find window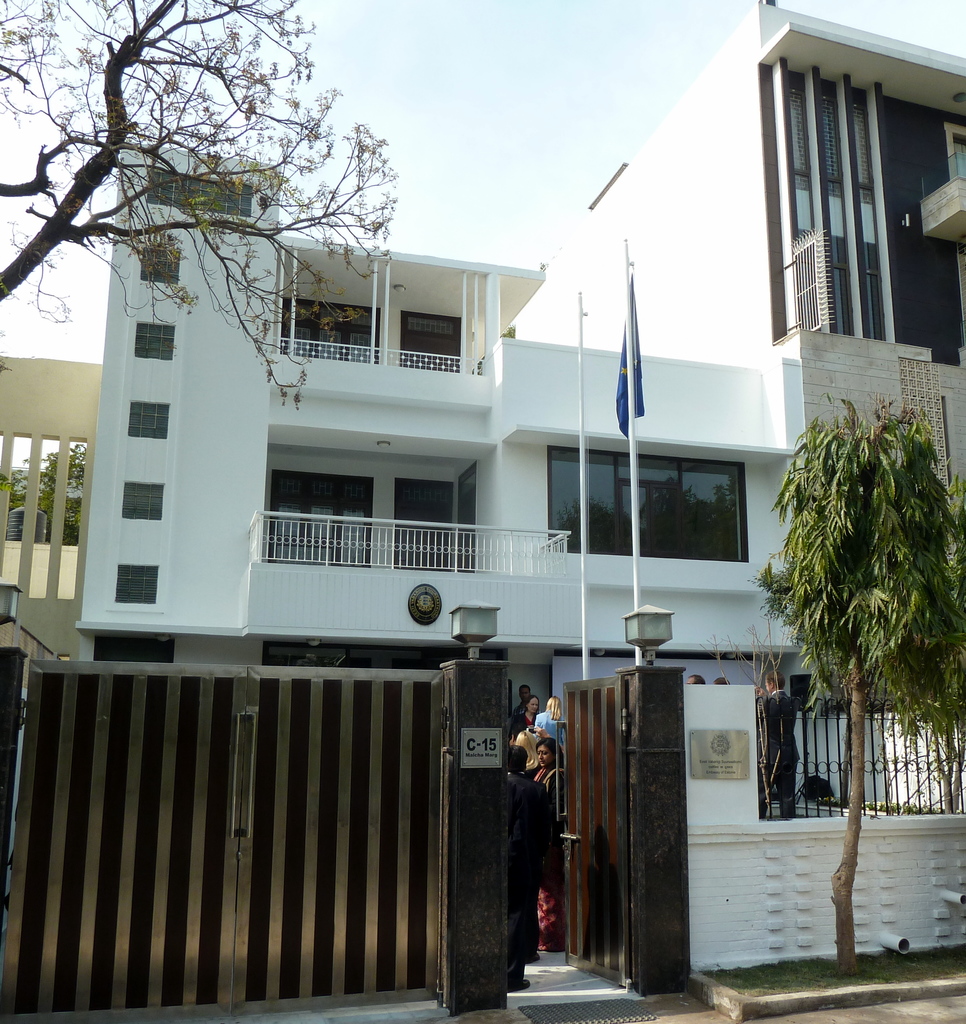
bbox=(266, 474, 374, 572)
